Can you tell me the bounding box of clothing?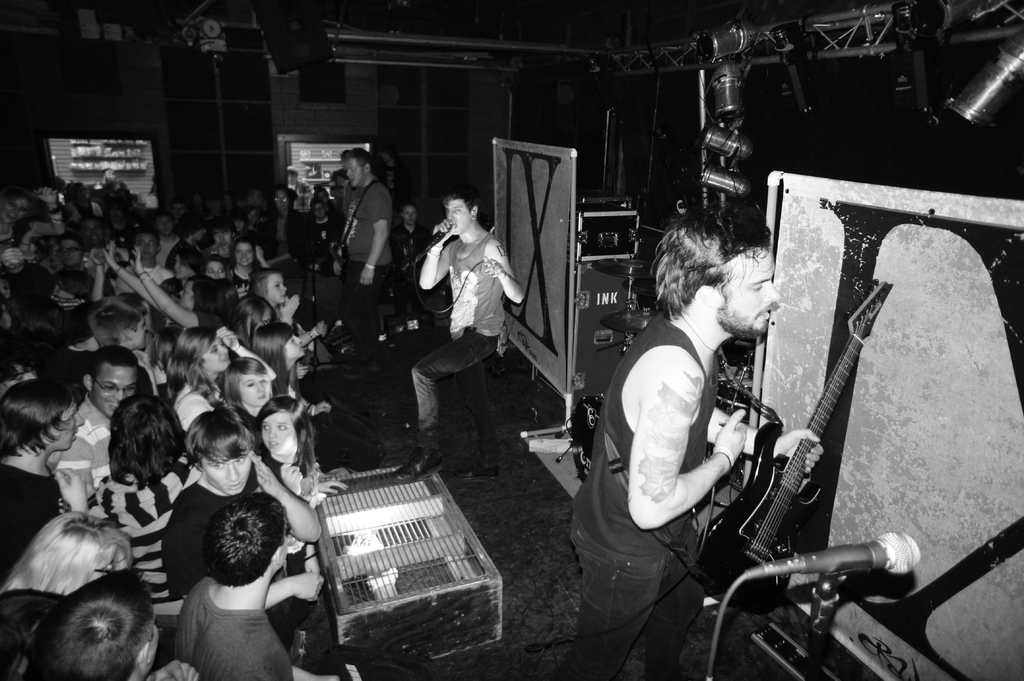
(560,310,721,680).
